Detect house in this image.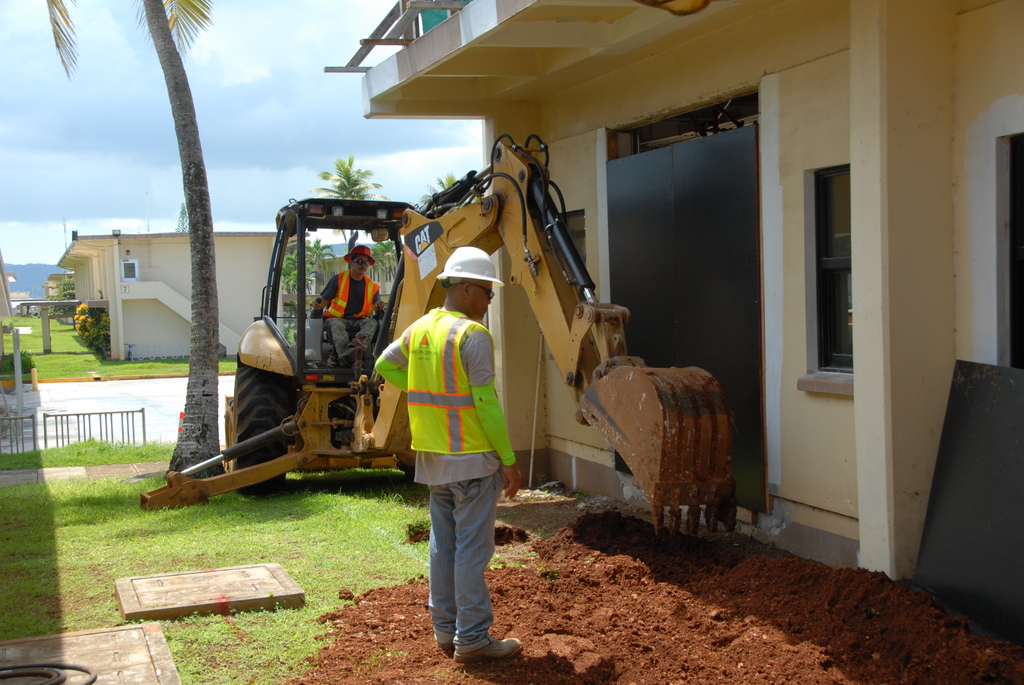
Detection: bbox(65, 230, 298, 359).
